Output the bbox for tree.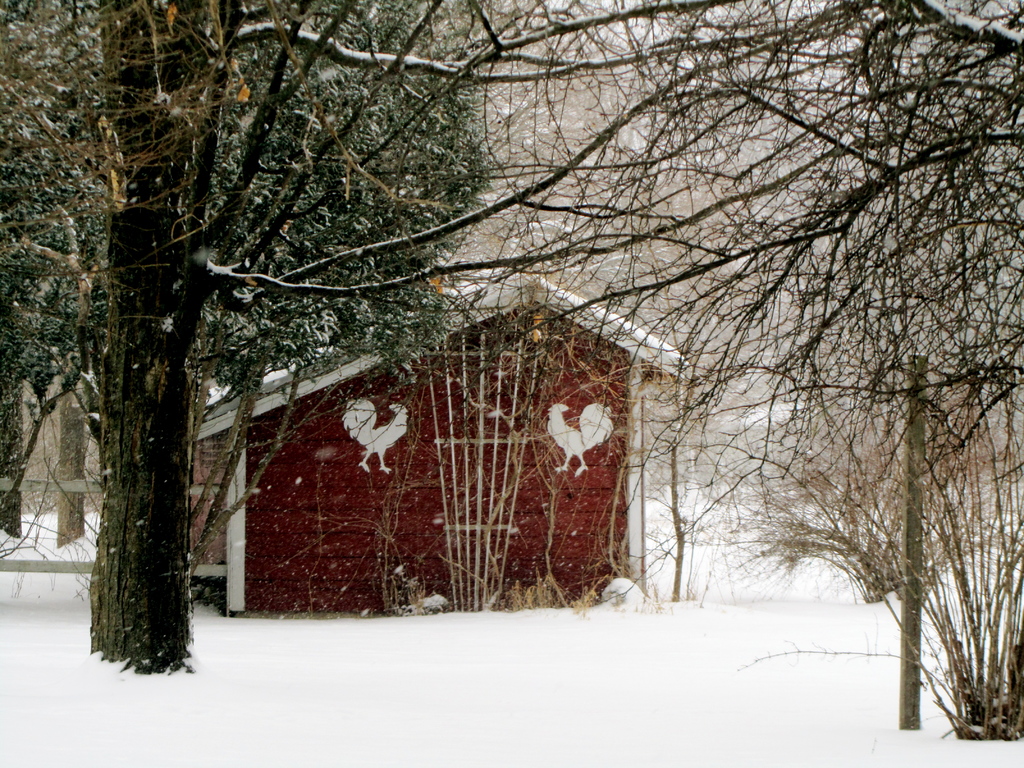
[0, 298, 102, 551].
